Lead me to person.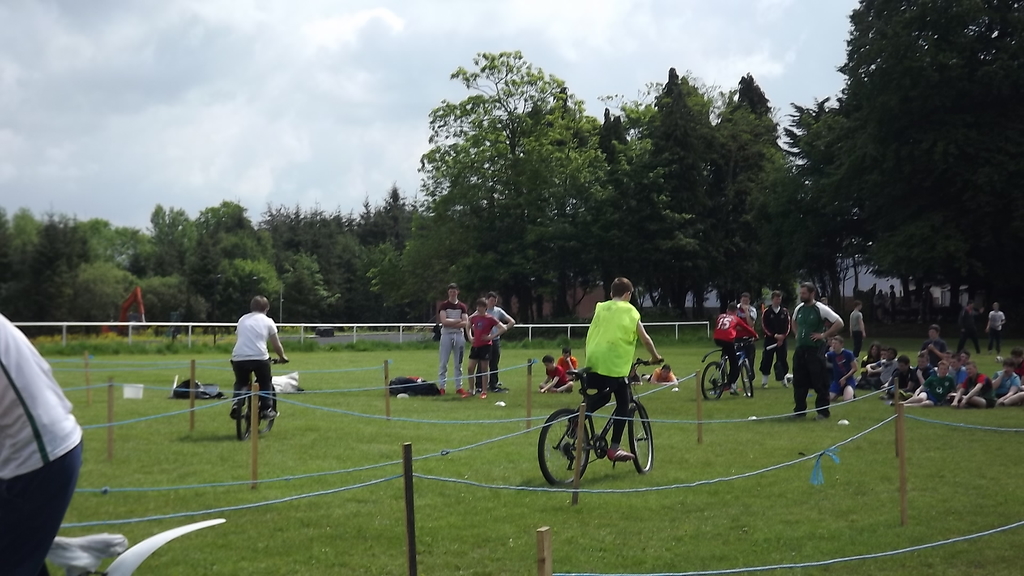
Lead to 863, 346, 899, 388.
